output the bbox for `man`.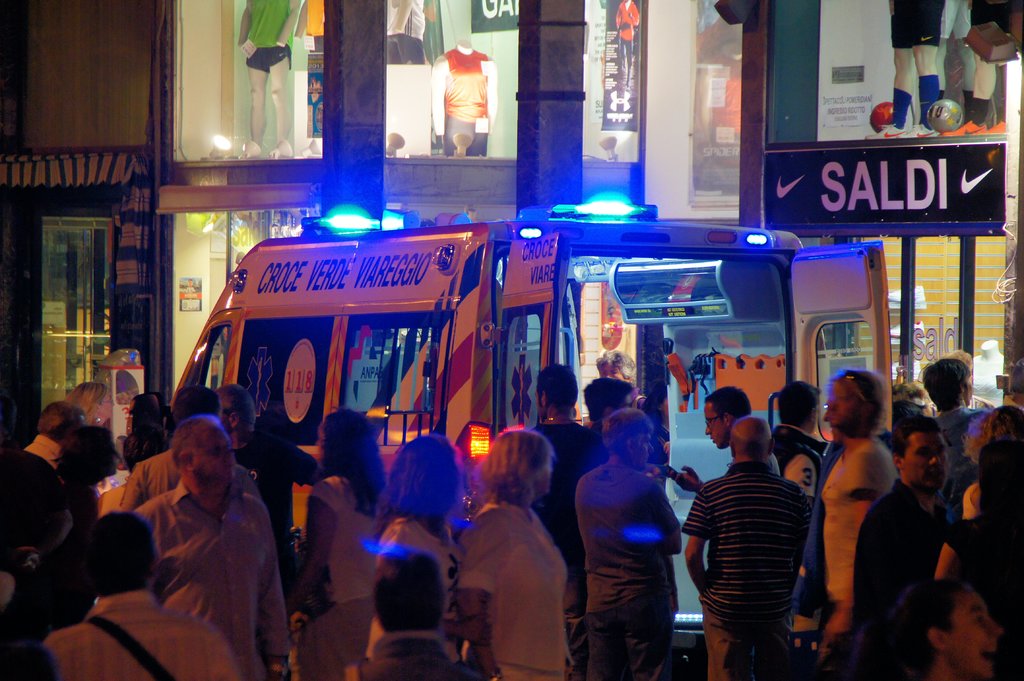
left=522, top=360, right=604, bottom=680.
